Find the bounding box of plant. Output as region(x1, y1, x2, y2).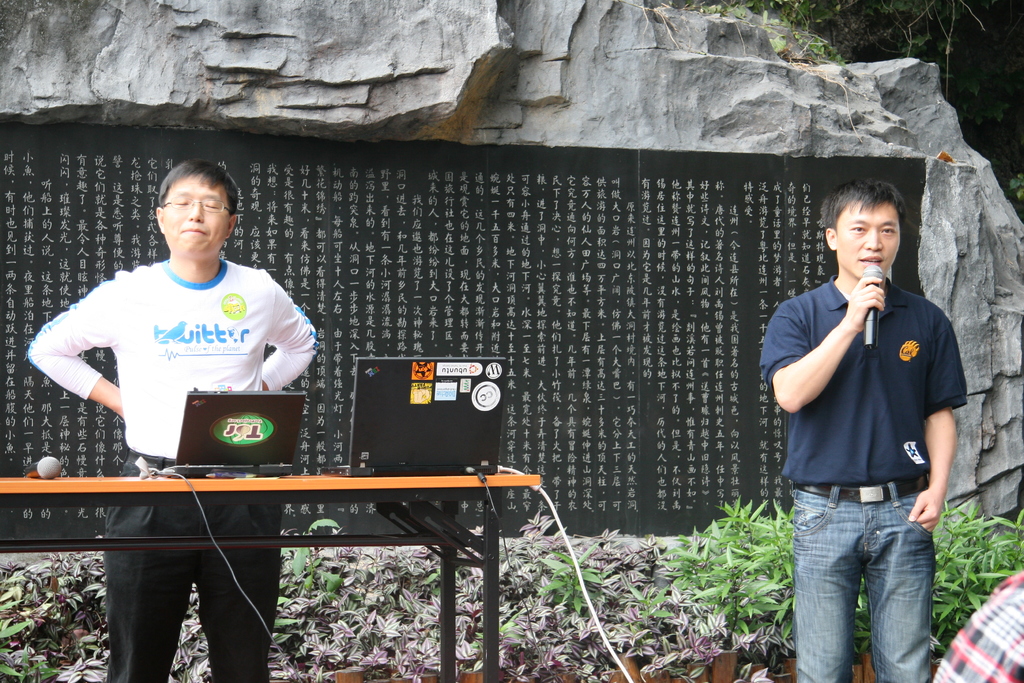
region(993, 163, 1023, 215).
